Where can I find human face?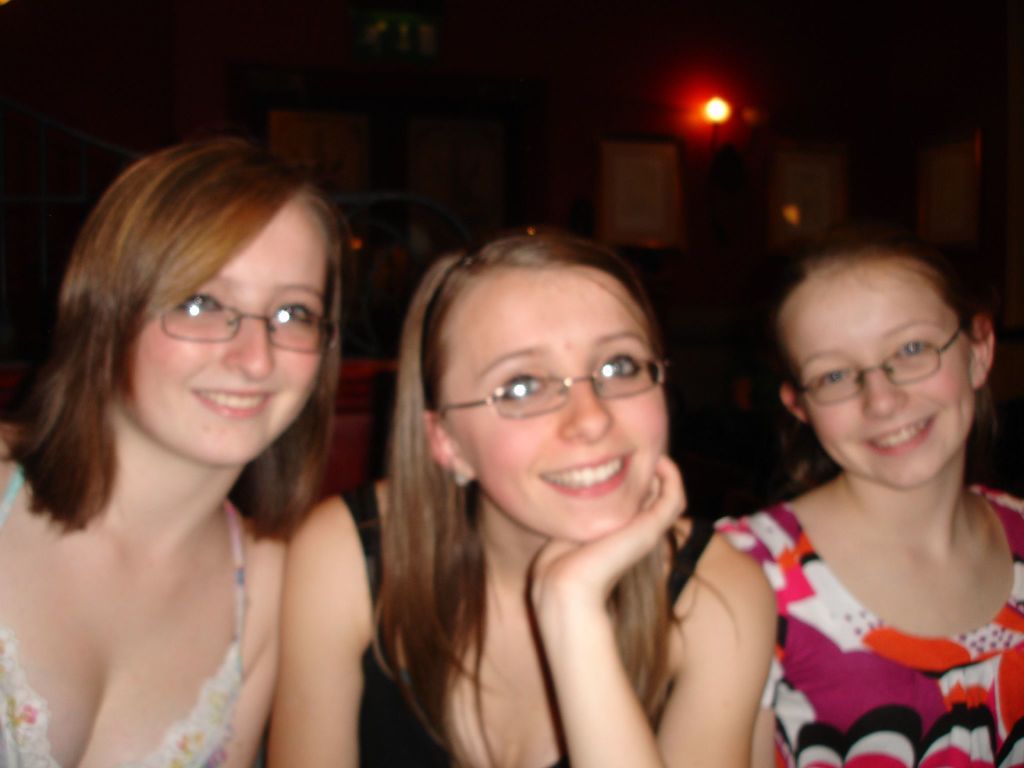
You can find it at bbox=[435, 265, 666, 541].
